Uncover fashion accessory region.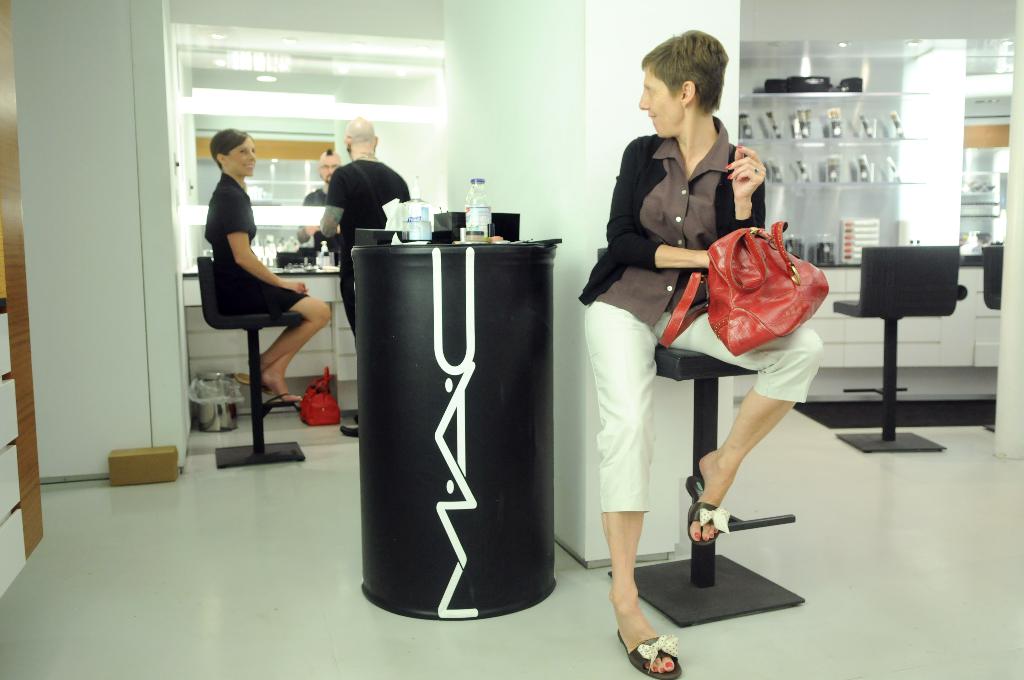
Uncovered: (left=353, top=152, right=375, bottom=161).
